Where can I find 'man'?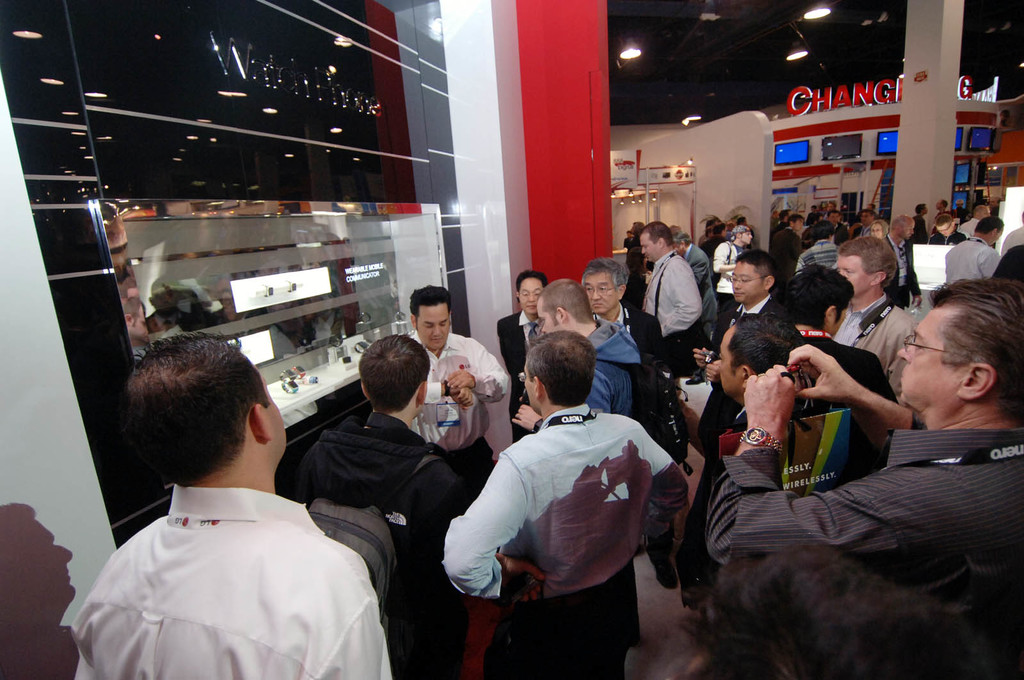
You can find it at {"left": 892, "top": 211, "right": 914, "bottom": 302}.
